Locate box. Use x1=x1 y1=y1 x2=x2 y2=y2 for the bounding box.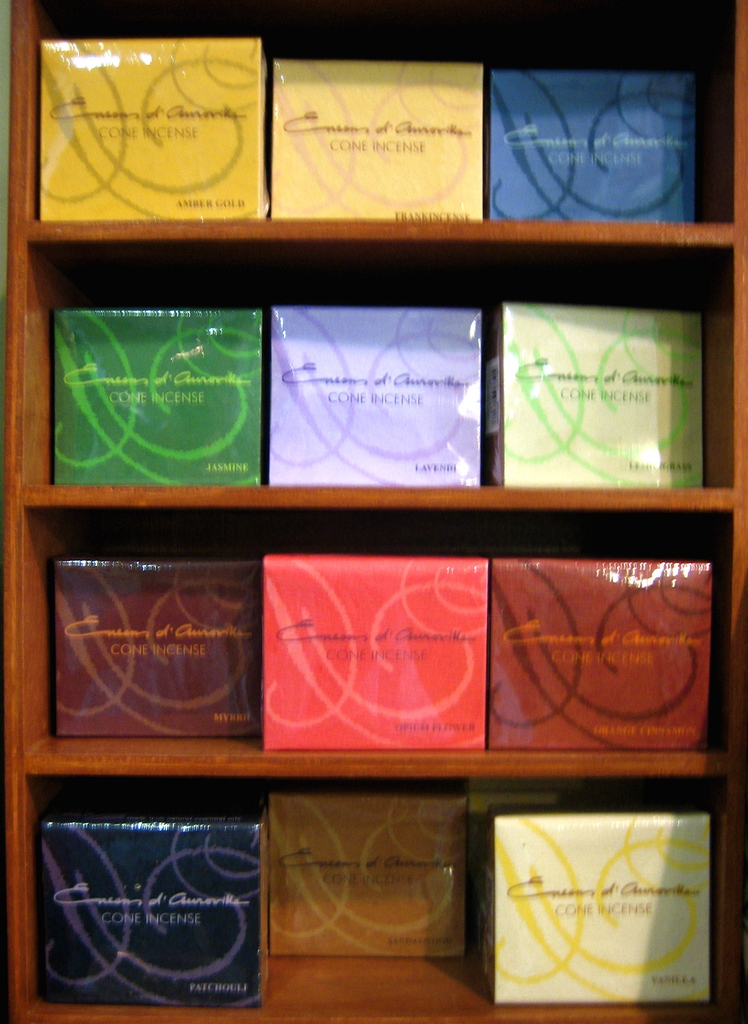
x1=29 y1=812 x2=271 y2=1009.
